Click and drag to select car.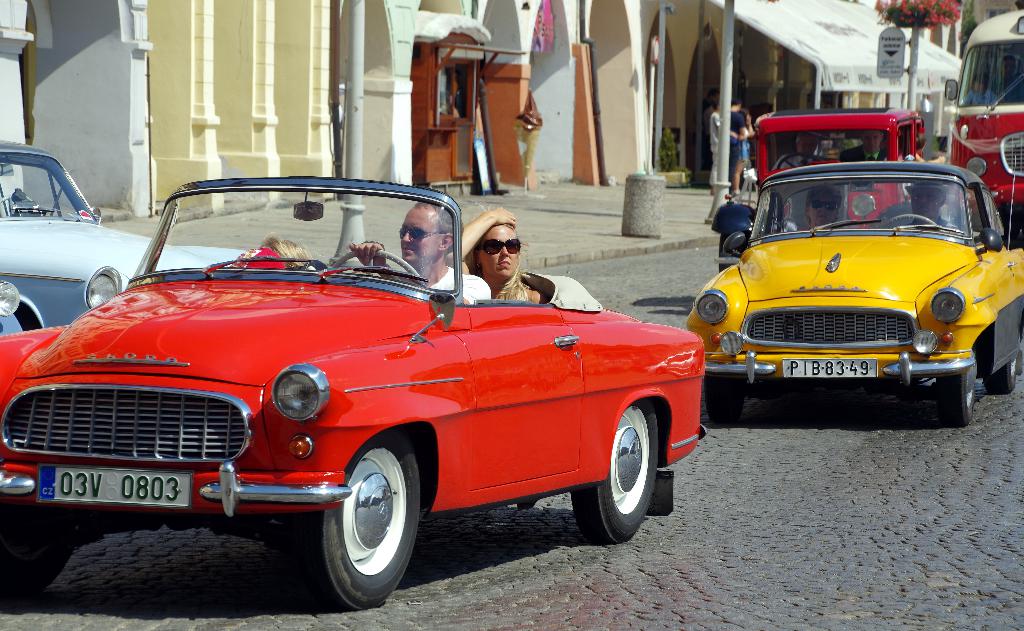
Selection: locate(0, 138, 249, 337).
